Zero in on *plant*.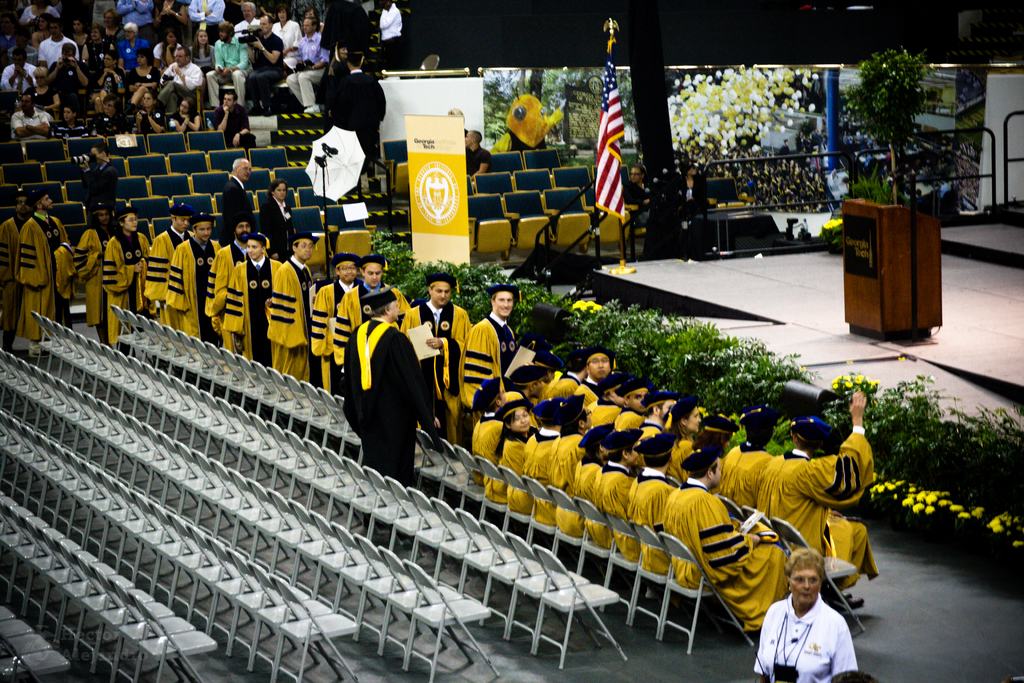
Zeroed in: locate(964, 402, 1023, 529).
